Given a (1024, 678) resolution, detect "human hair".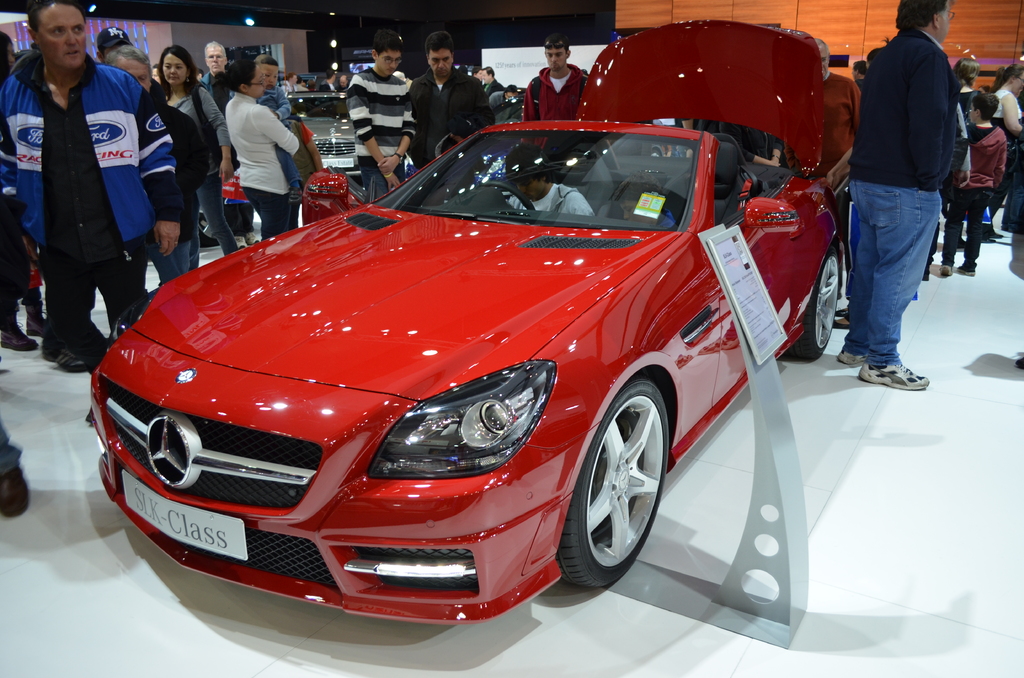
region(975, 95, 1000, 120).
